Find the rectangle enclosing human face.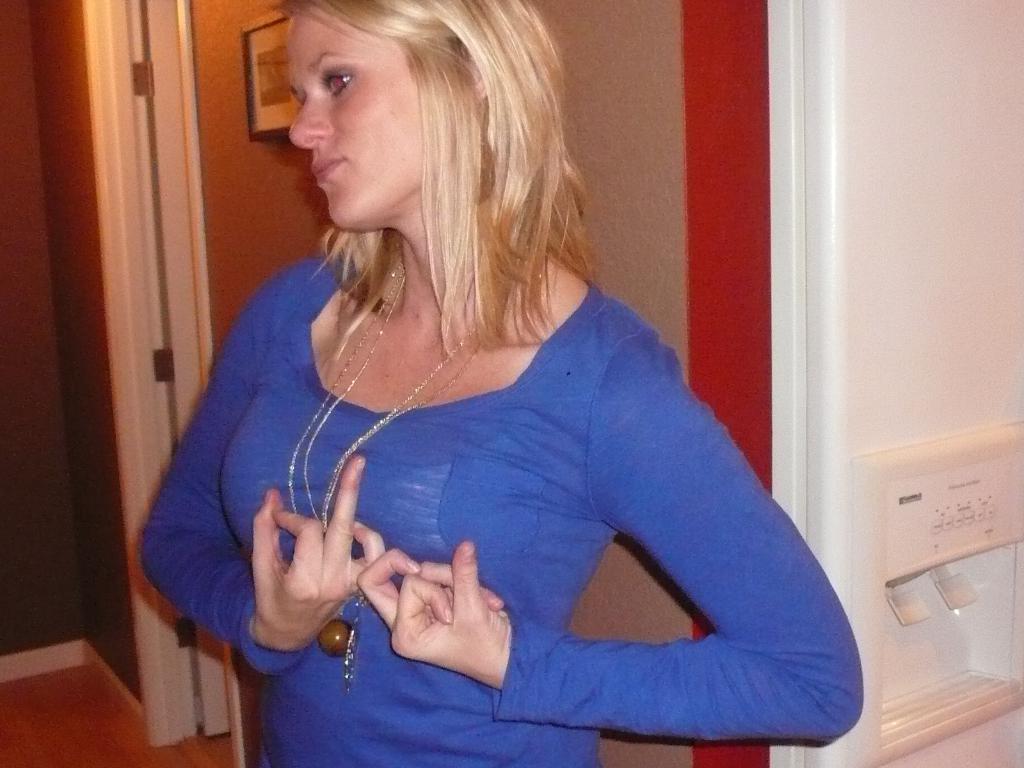
(289,13,422,229).
